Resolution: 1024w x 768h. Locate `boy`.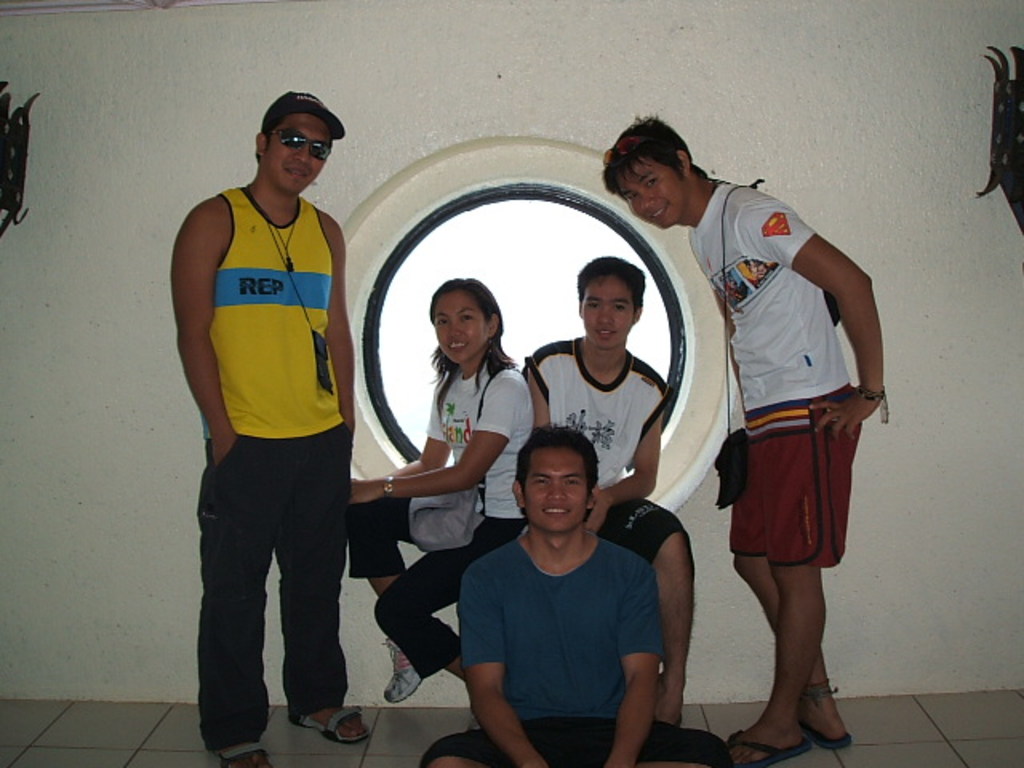
632/138/899/667.
